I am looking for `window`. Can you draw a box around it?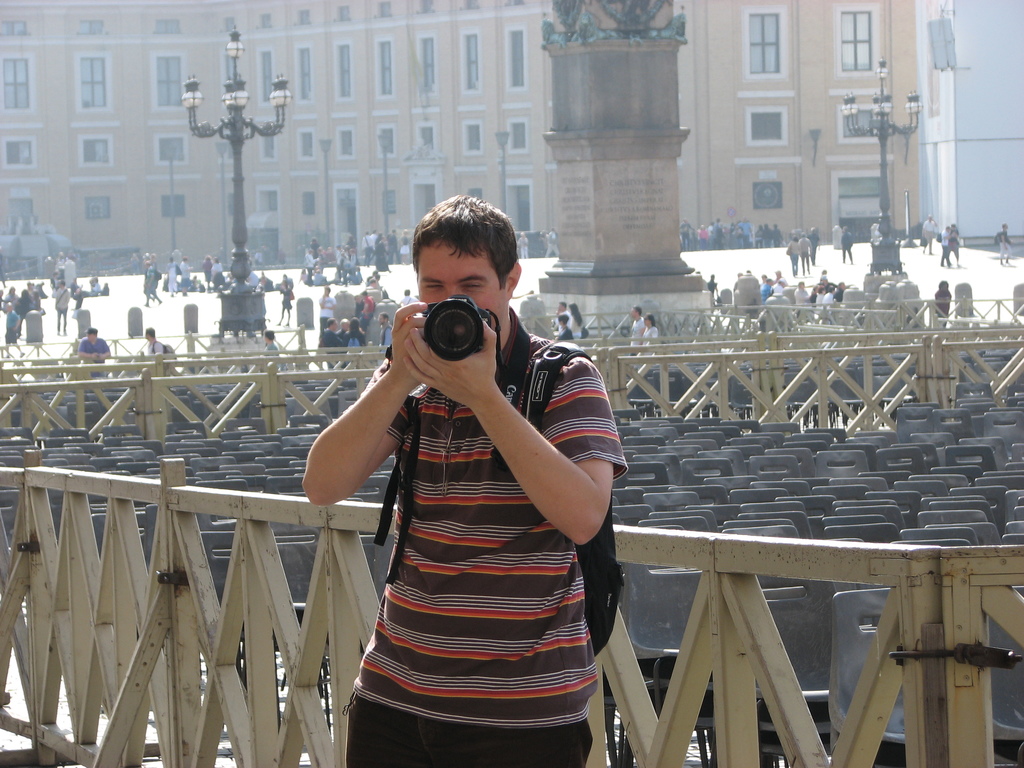
Sure, the bounding box is [left=86, top=196, right=111, bottom=218].
